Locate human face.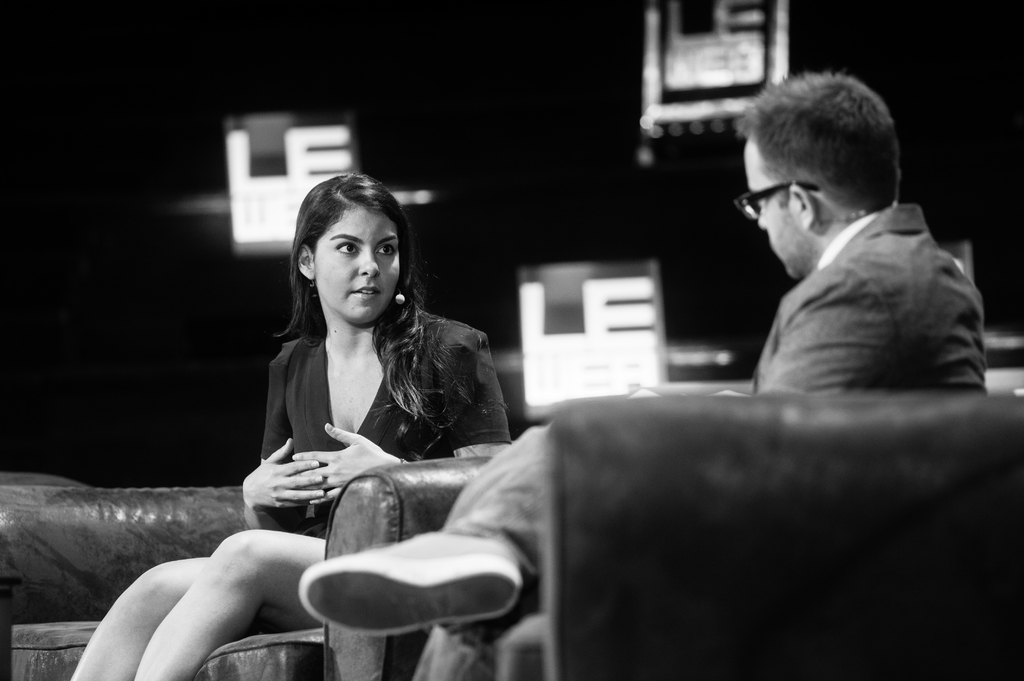
Bounding box: x1=314 y1=207 x2=401 y2=319.
